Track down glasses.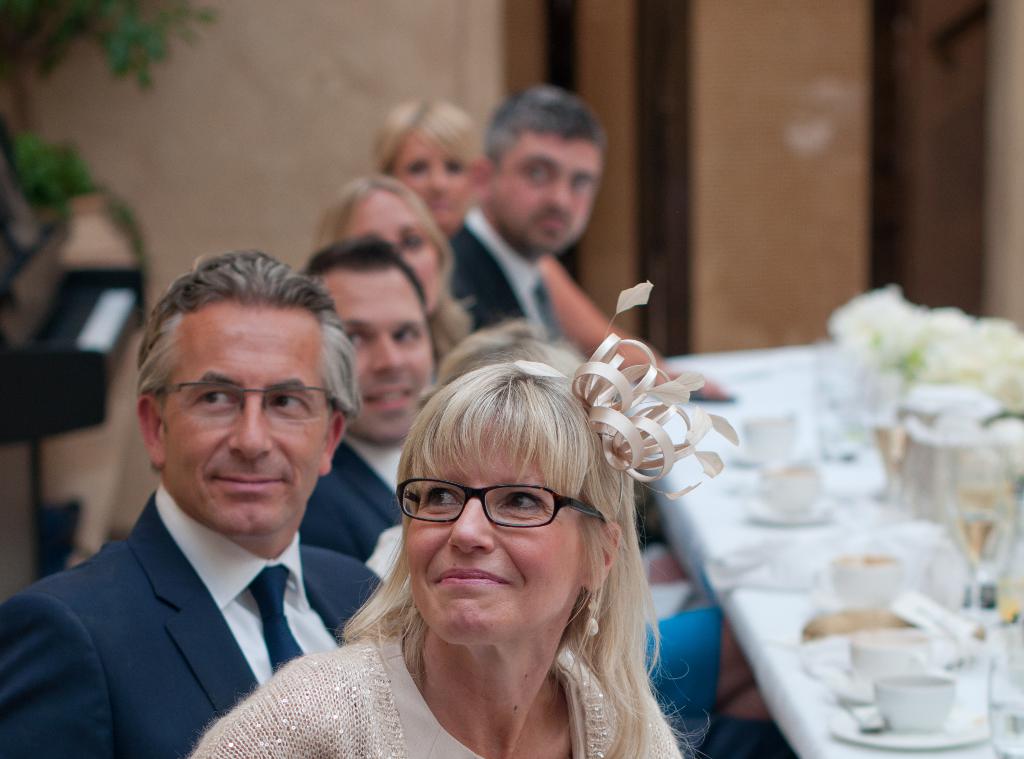
Tracked to locate(394, 469, 607, 535).
